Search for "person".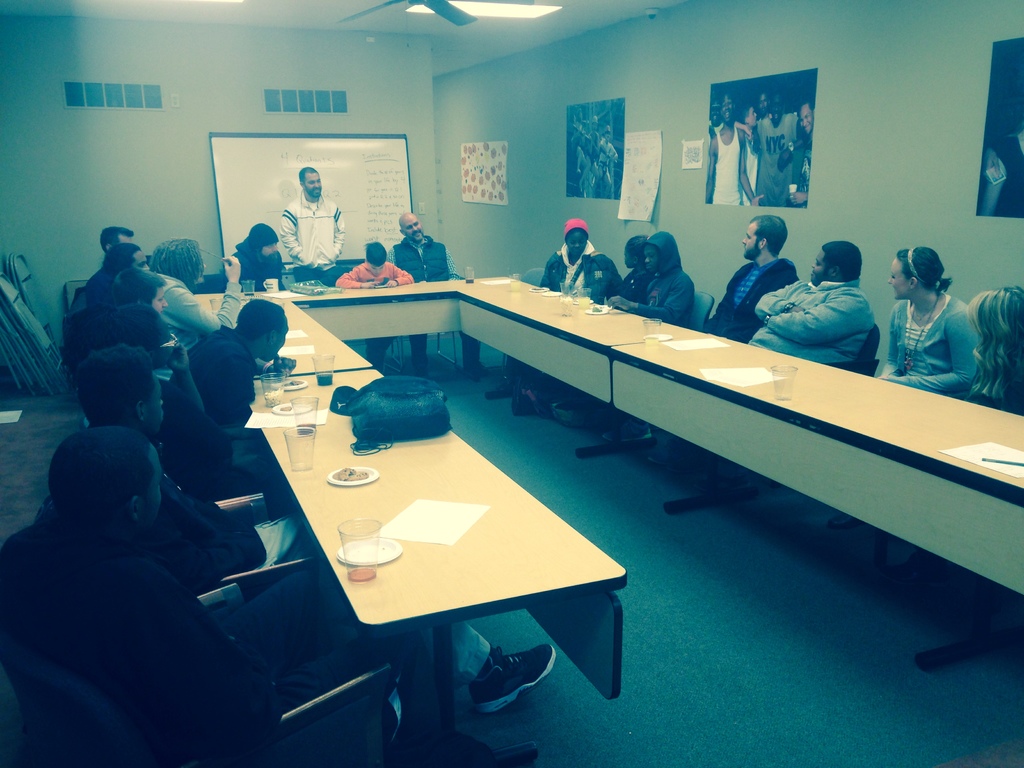
Found at (x1=223, y1=225, x2=287, y2=285).
